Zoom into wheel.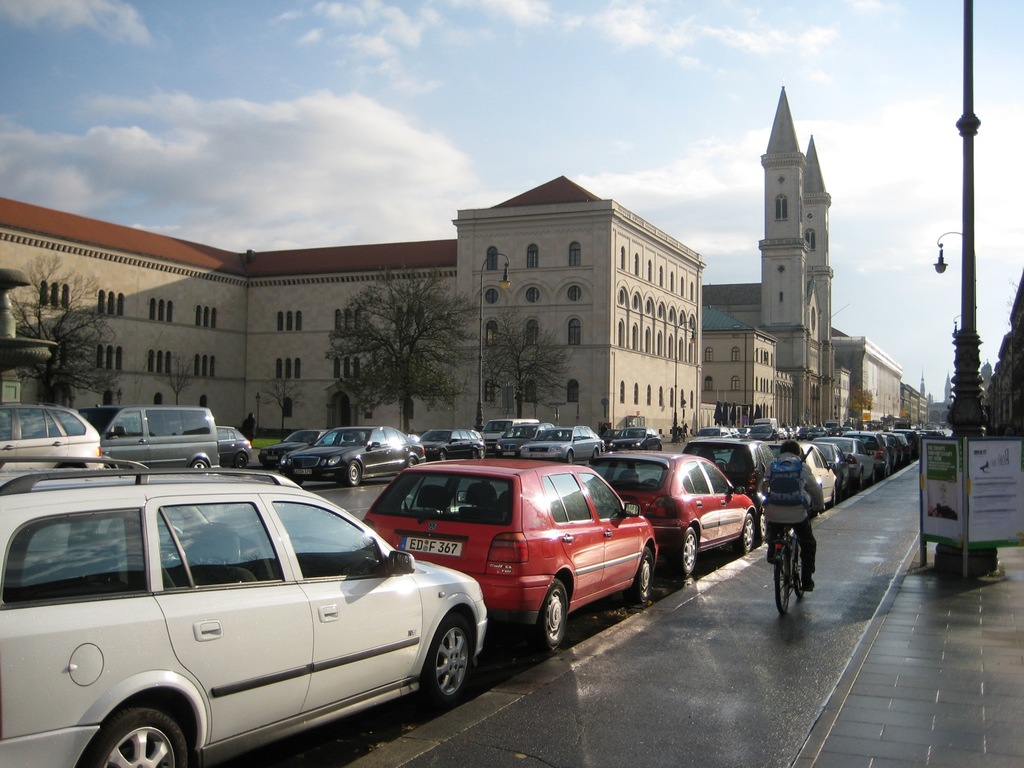
Zoom target: x1=673, y1=527, x2=703, y2=579.
